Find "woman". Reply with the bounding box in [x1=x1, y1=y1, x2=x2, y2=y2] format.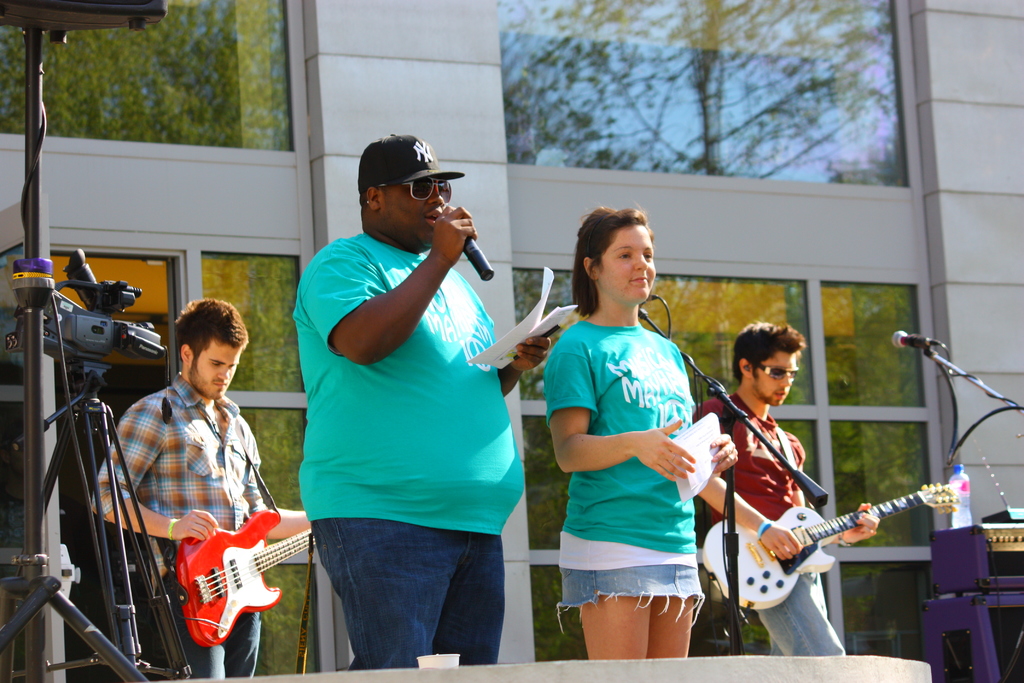
[x1=532, y1=210, x2=701, y2=659].
